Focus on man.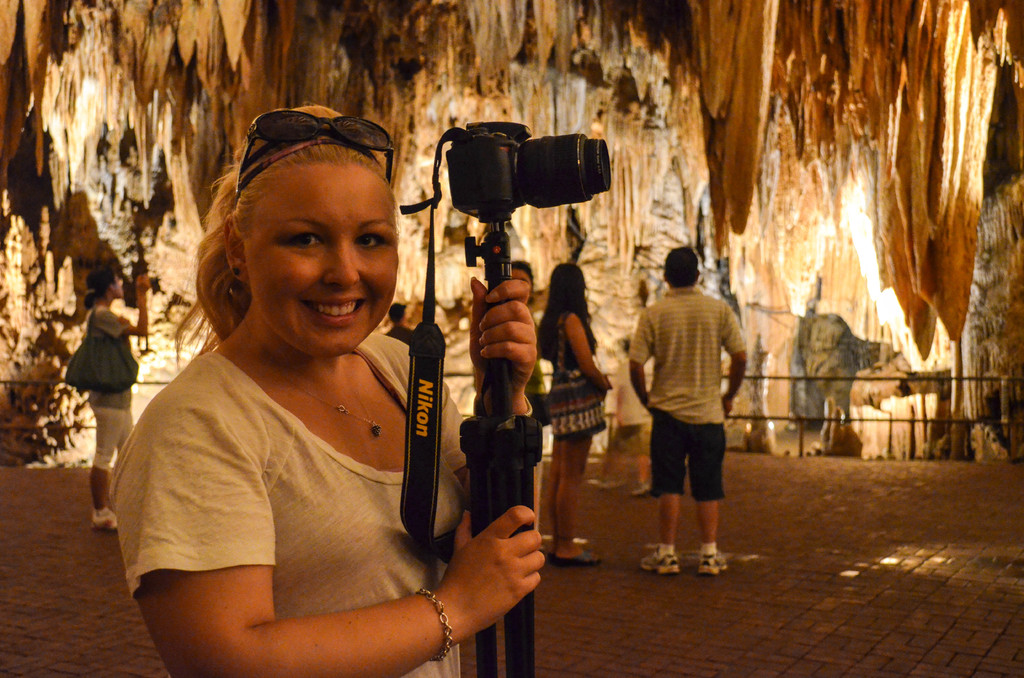
Focused at 383, 302, 413, 348.
